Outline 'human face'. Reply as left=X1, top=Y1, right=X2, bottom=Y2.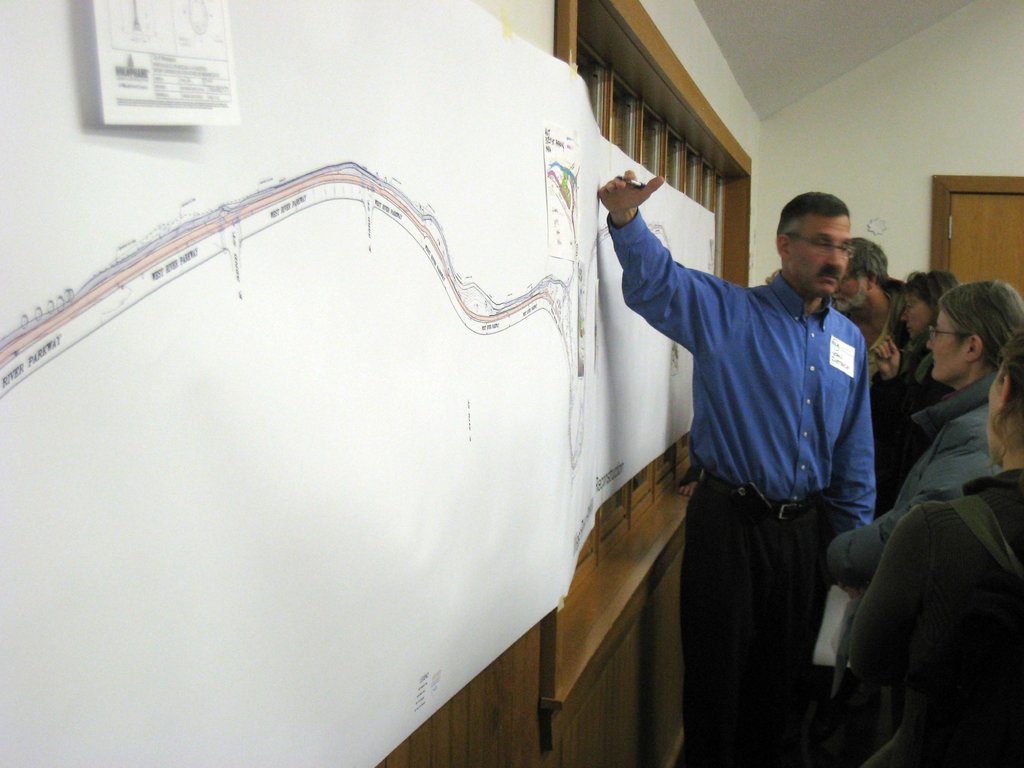
left=833, top=262, right=870, bottom=315.
